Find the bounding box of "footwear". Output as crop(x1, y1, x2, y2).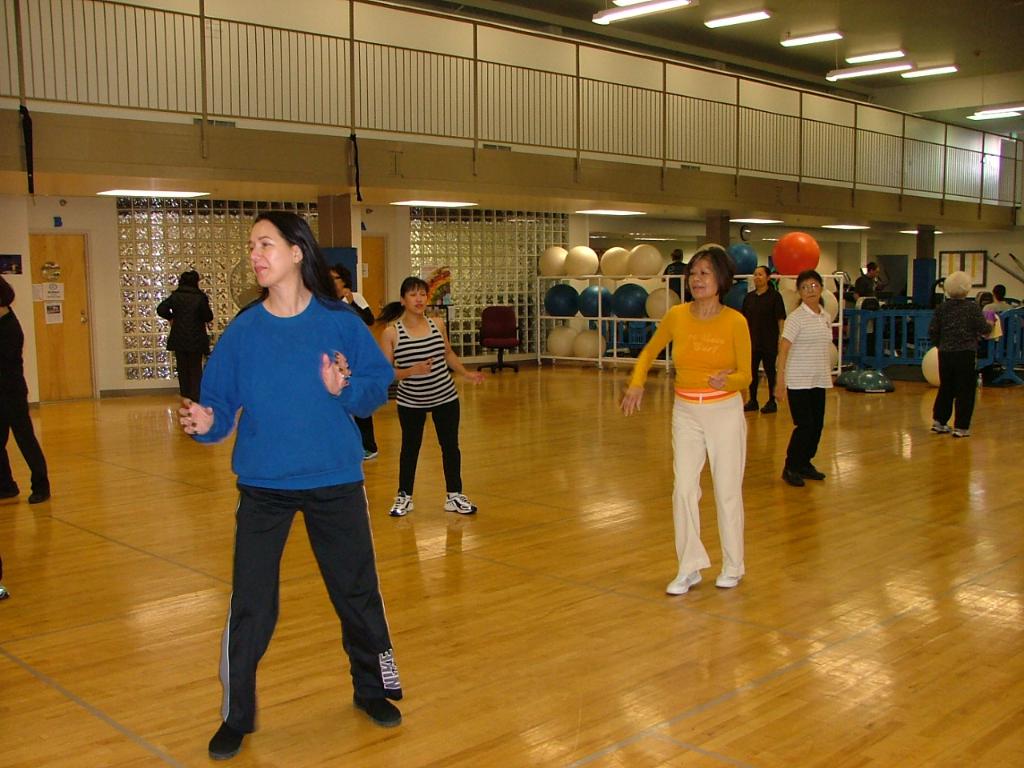
crop(666, 561, 702, 602).
